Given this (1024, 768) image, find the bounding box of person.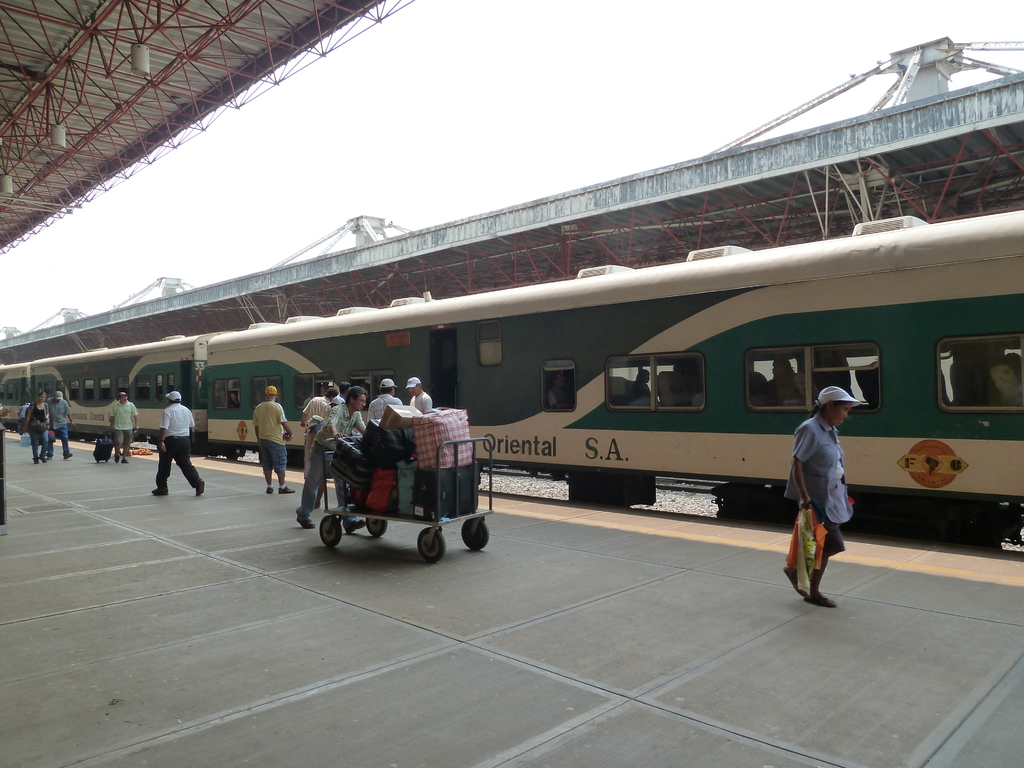
[x1=17, y1=389, x2=53, y2=463].
